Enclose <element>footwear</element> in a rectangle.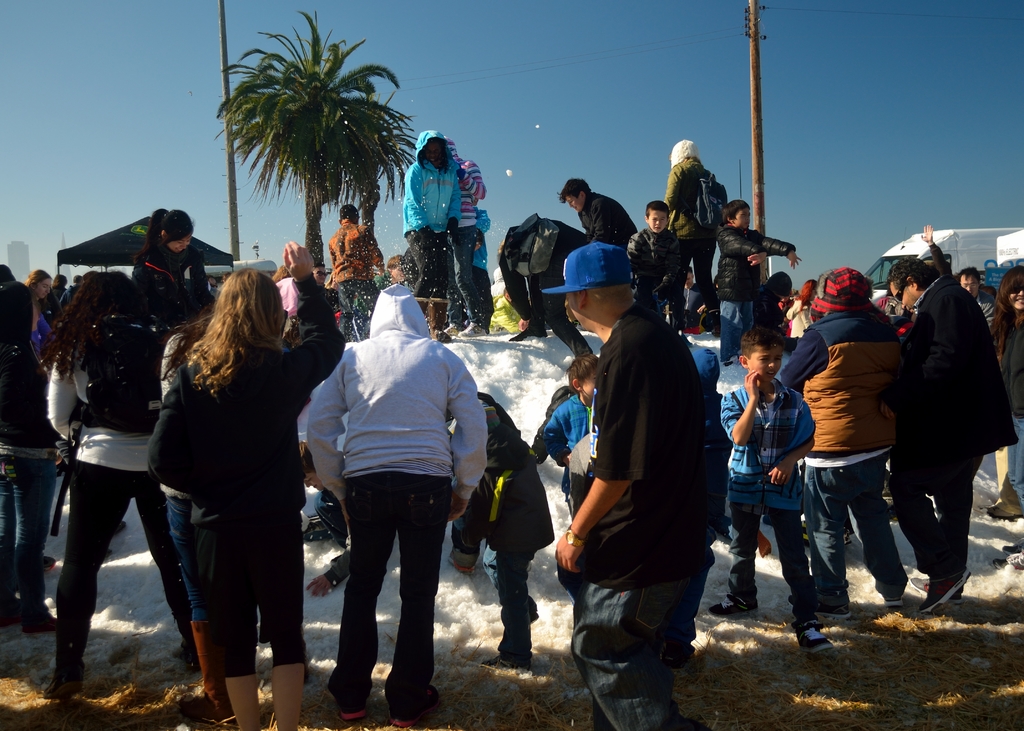
[x1=478, y1=644, x2=533, y2=668].
